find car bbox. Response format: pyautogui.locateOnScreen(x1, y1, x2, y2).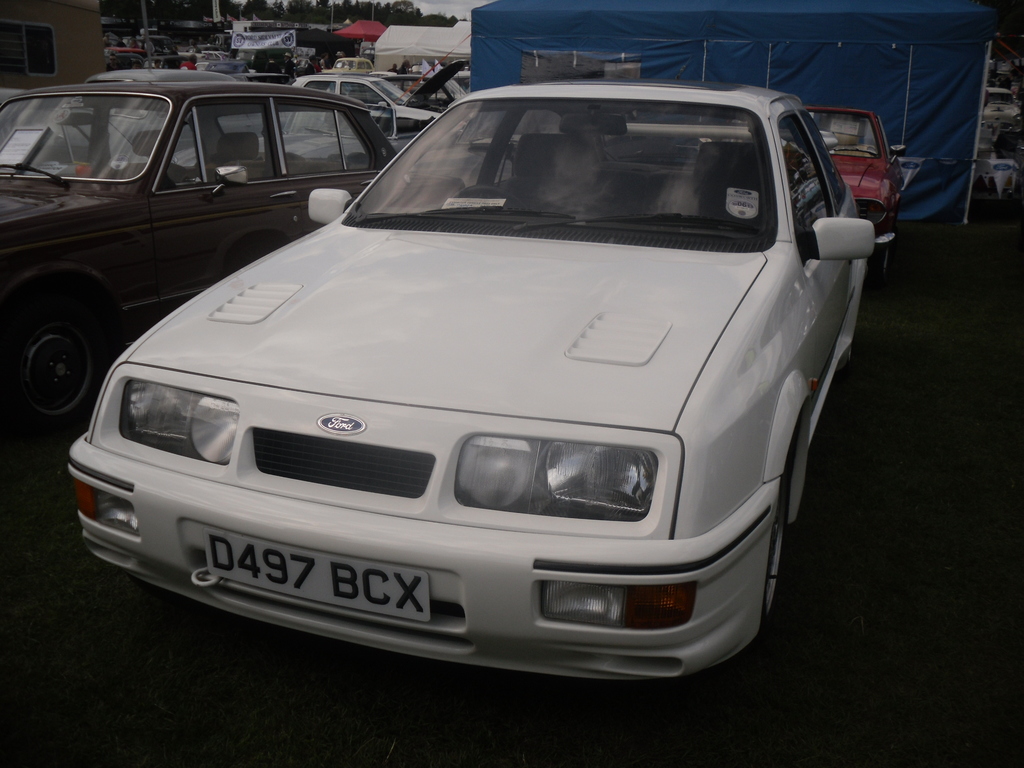
pyautogui.locateOnScreen(804, 104, 904, 284).
